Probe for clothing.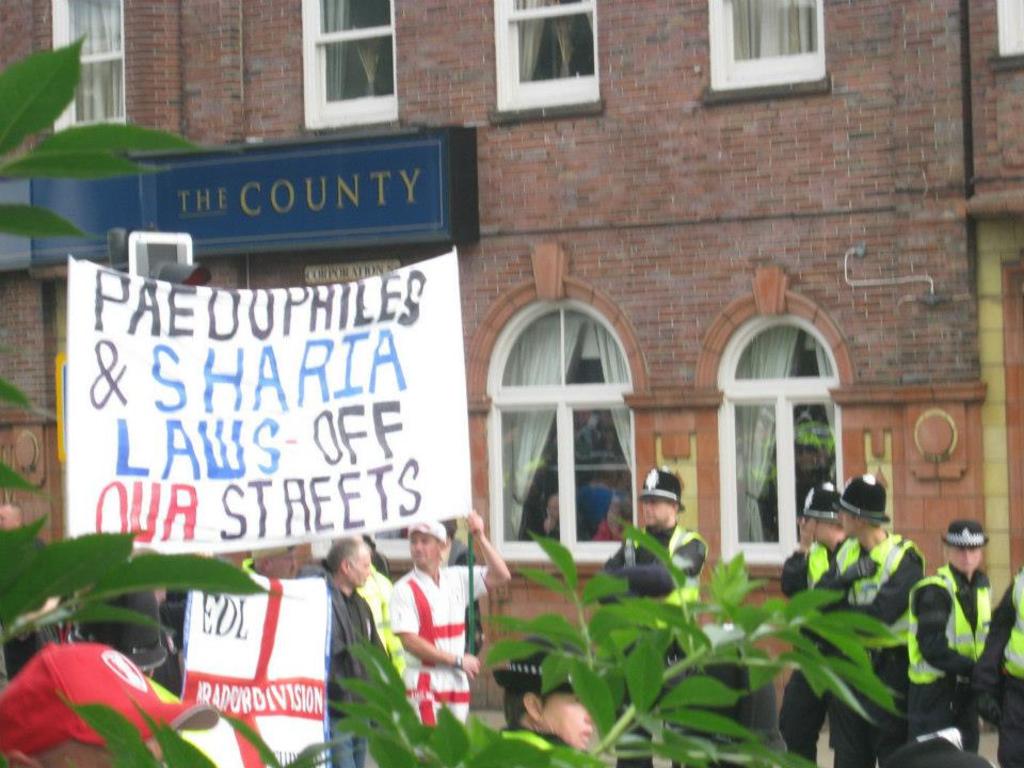
Probe result: bbox=[966, 562, 1023, 767].
